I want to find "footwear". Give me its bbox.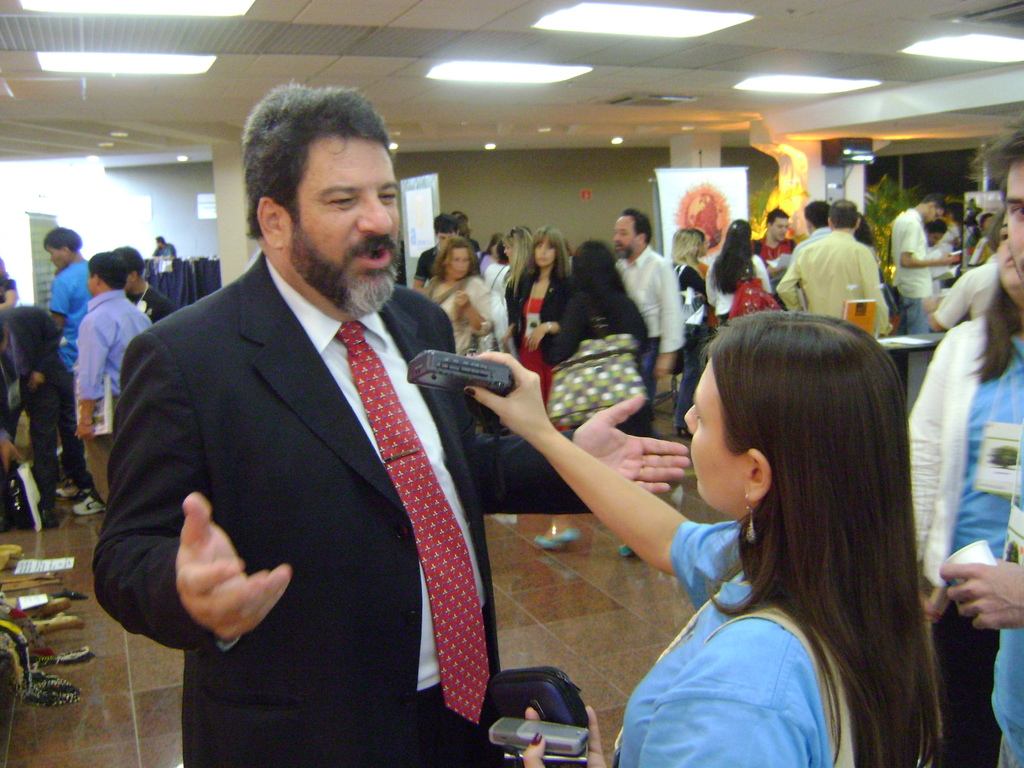
pyautogui.locateOnScreen(479, 420, 511, 438).
